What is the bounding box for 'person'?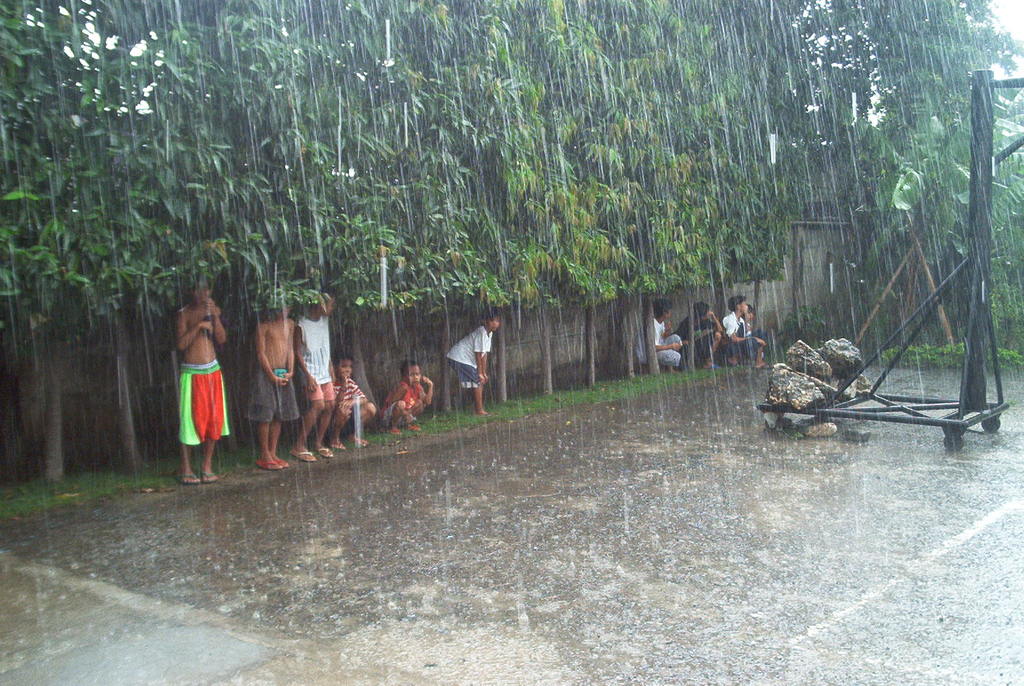
(322, 346, 377, 447).
